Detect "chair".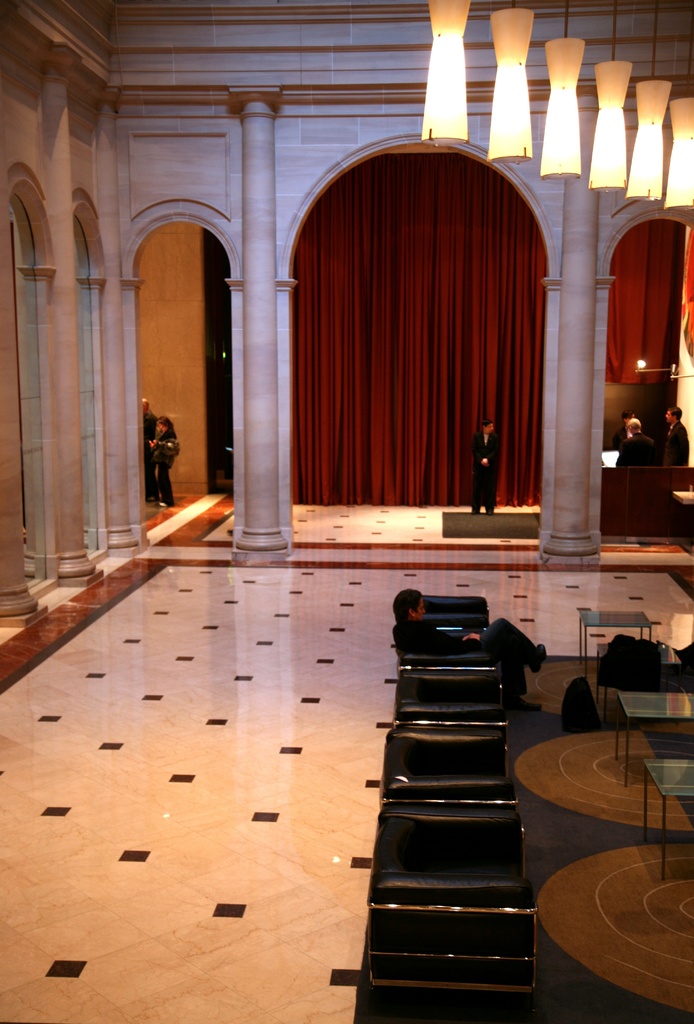
Detected at (left=399, top=620, right=497, bottom=680).
